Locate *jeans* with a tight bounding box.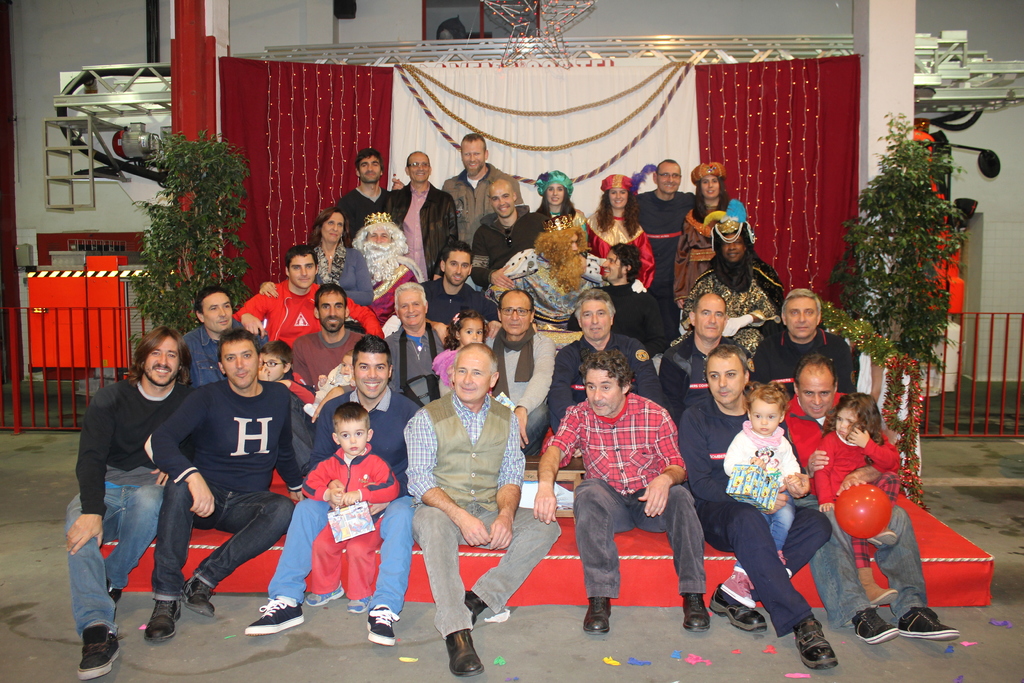
Rect(290, 395, 310, 484).
